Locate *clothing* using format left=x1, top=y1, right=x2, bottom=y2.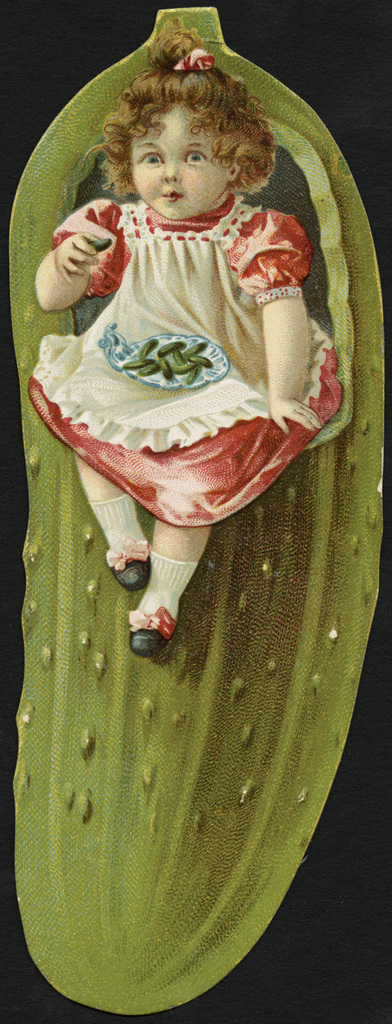
left=30, top=193, right=328, bottom=524.
